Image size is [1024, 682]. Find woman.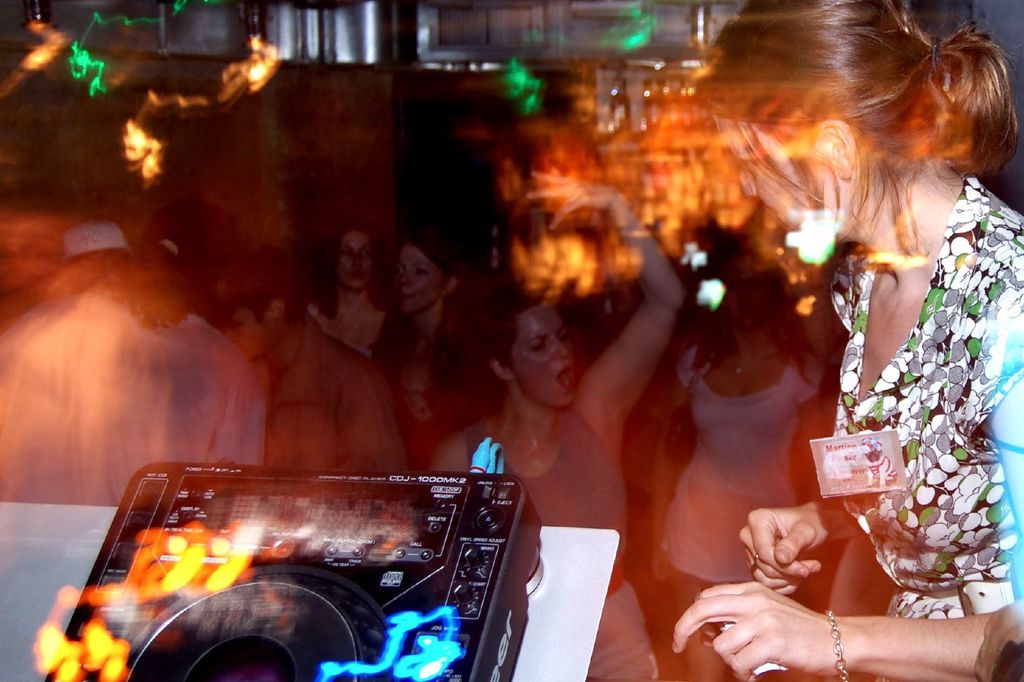
(672, 0, 1023, 681).
